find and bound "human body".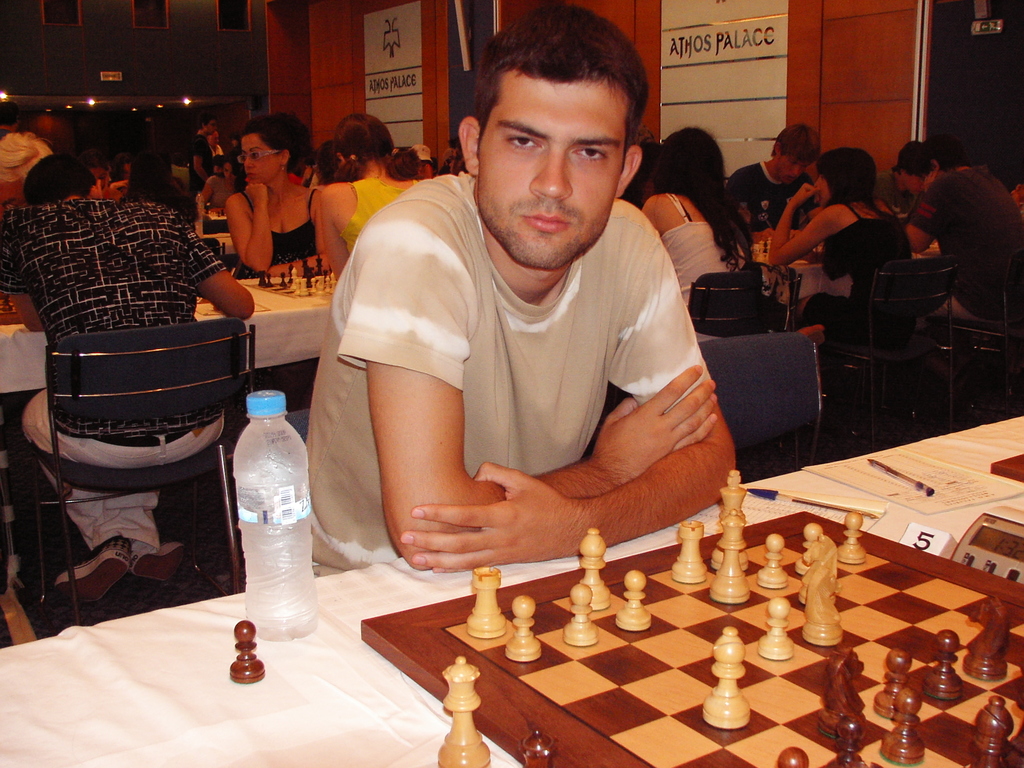
Bound: BBox(319, 76, 750, 606).
